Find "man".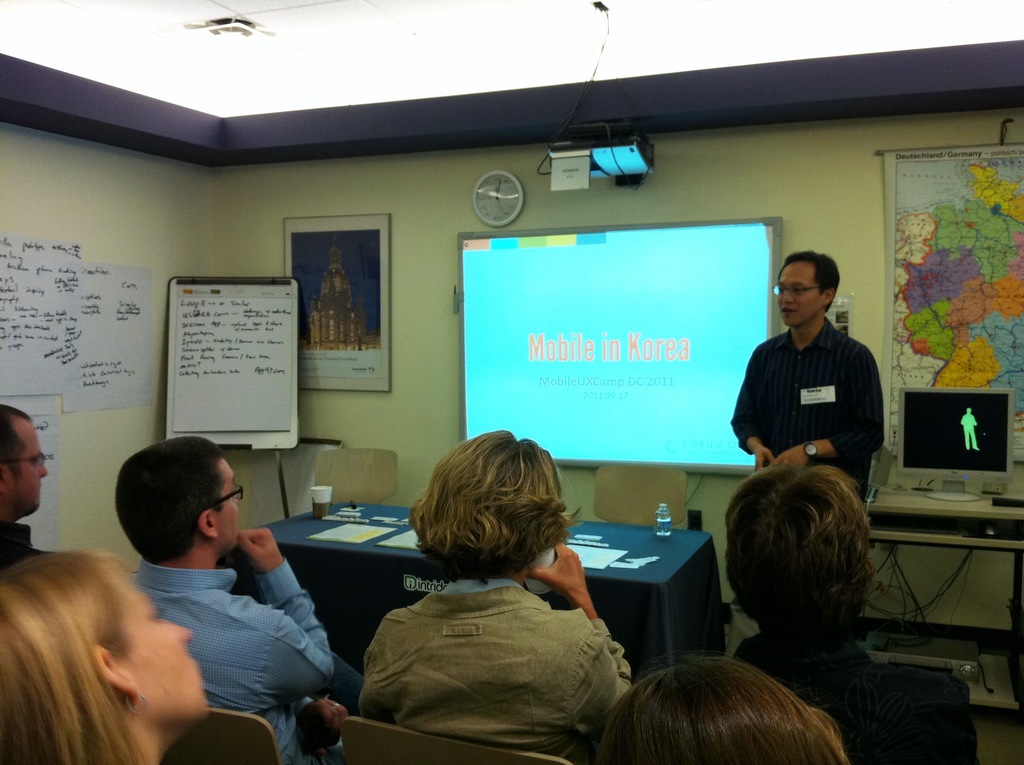
x1=729 y1=262 x2=890 y2=487.
